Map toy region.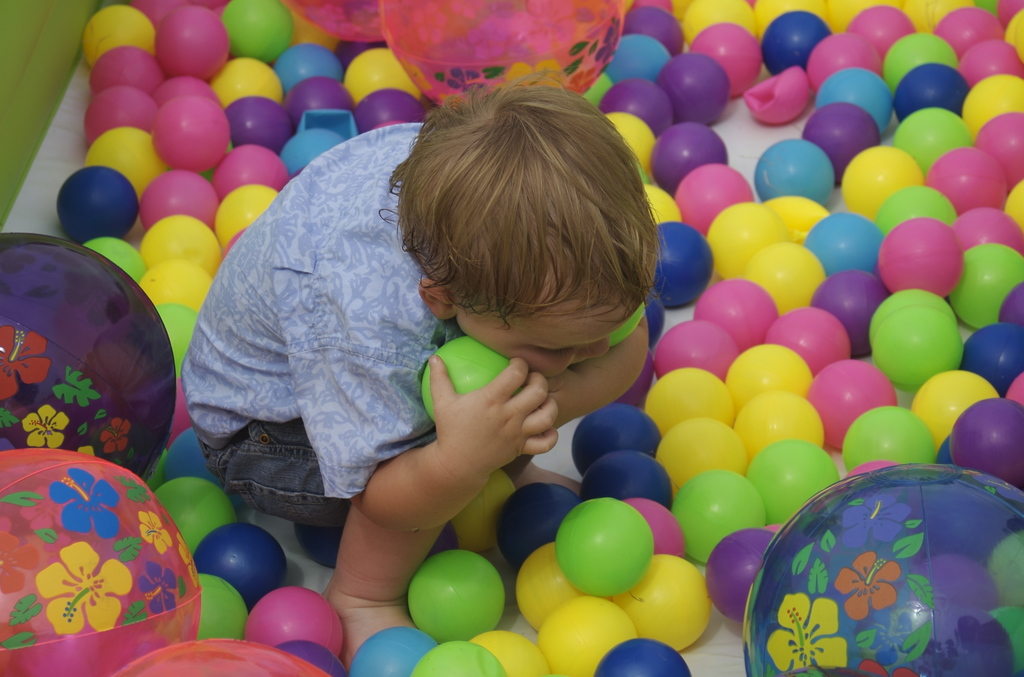
Mapped to [974,109,1023,188].
